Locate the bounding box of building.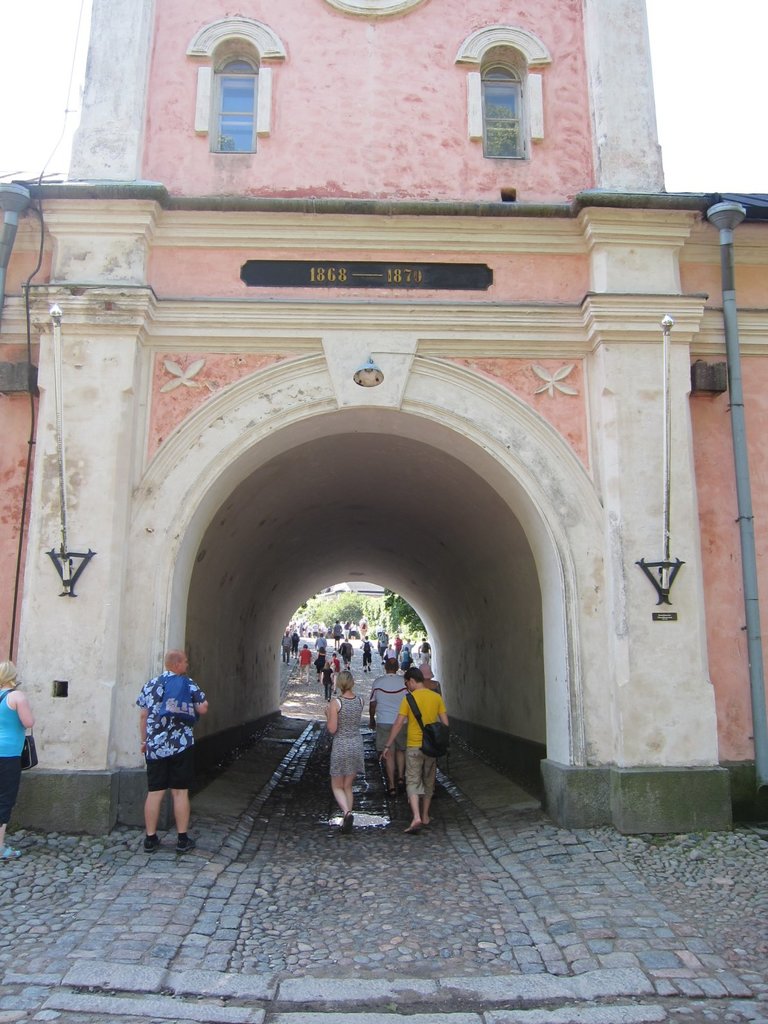
Bounding box: <bbox>0, 0, 767, 832</bbox>.
